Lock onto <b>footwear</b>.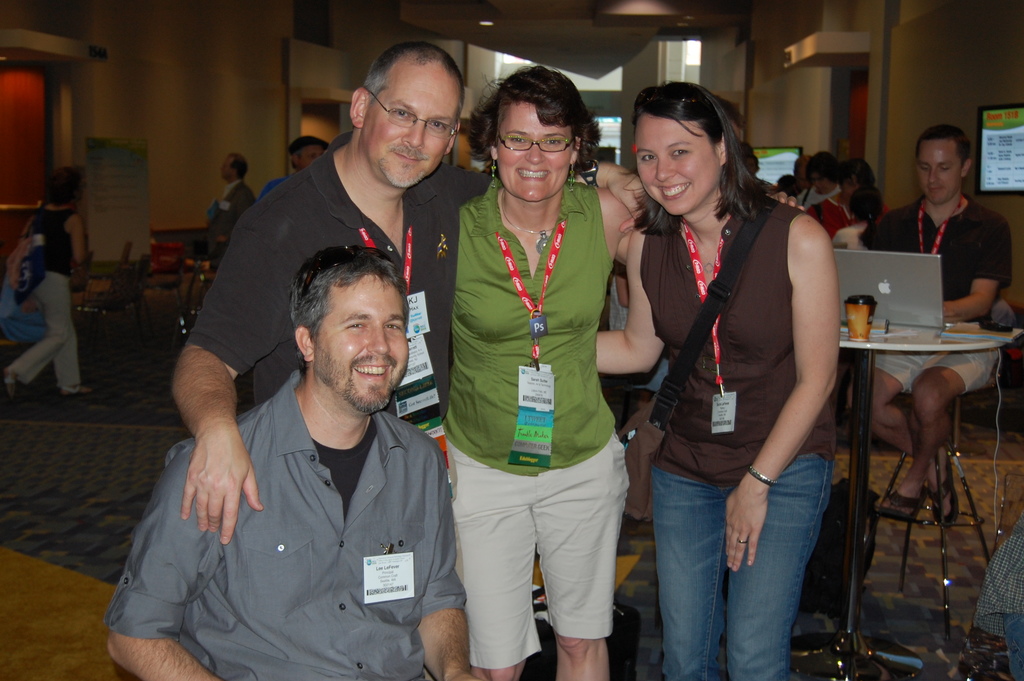
Locked: <region>877, 488, 927, 519</region>.
